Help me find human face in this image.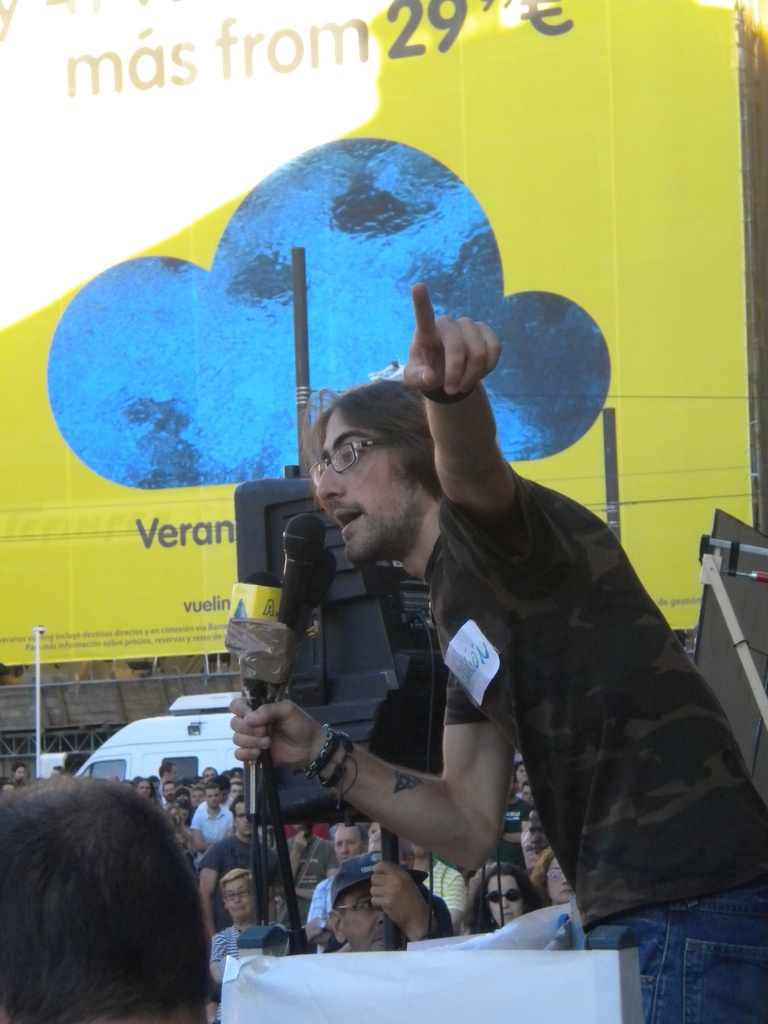
Found it: {"x1": 484, "y1": 865, "x2": 520, "y2": 930}.
